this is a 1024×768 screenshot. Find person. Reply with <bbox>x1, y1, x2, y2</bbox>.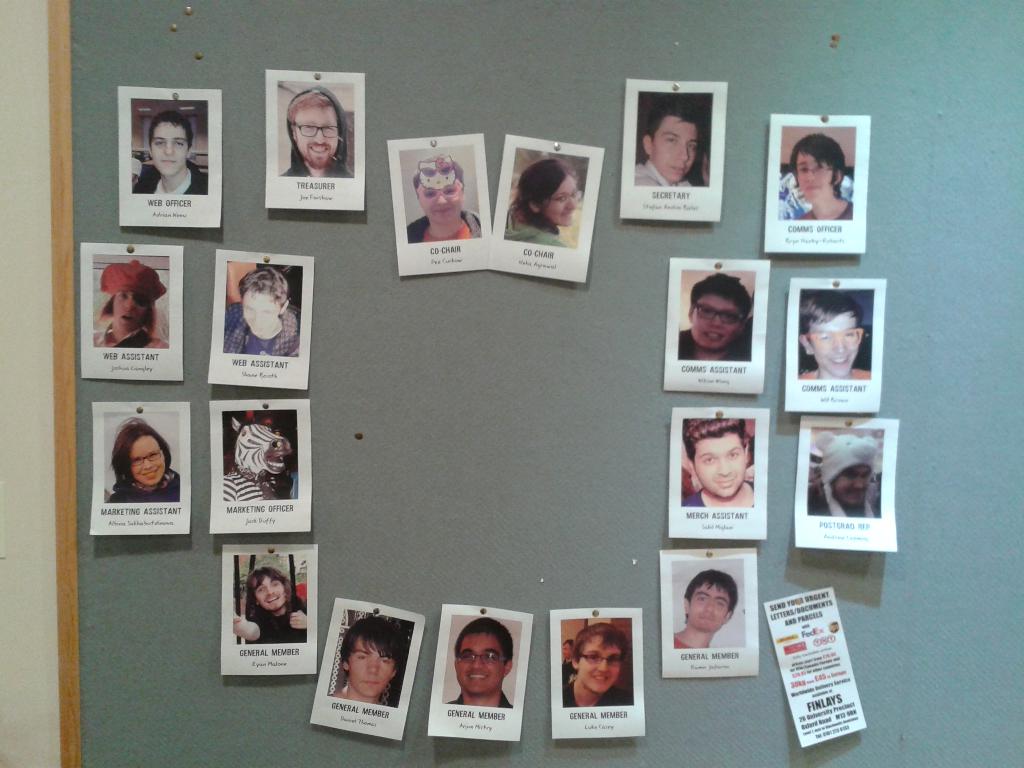
<bbox>777, 129, 855, 224</bbox>.
